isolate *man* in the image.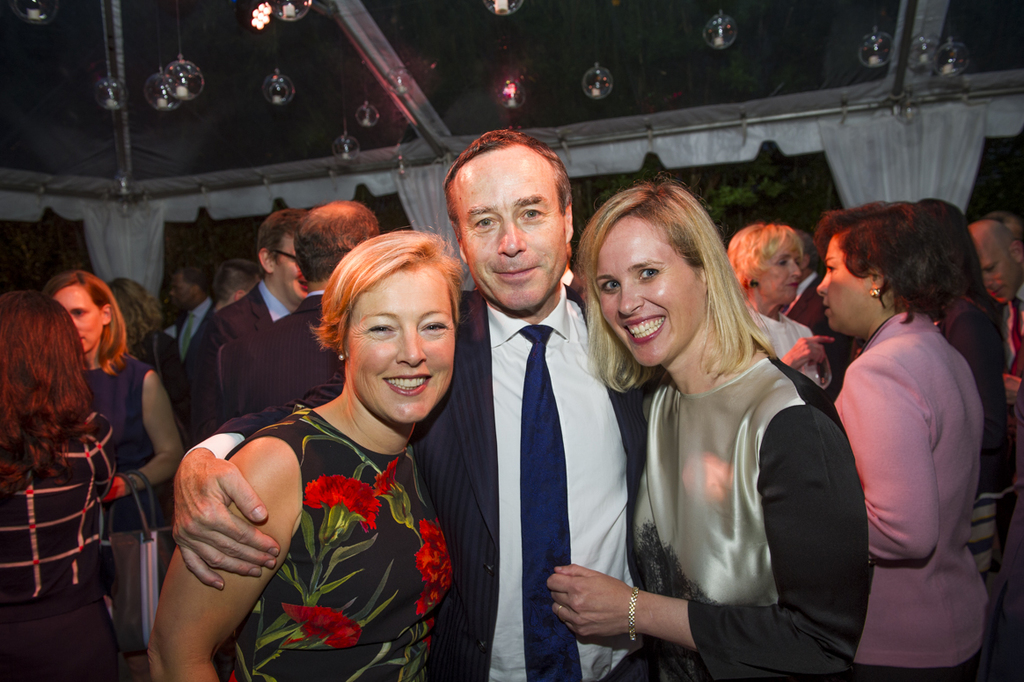
Isolated region: left=216, top=197, right=388, bottom=425.
